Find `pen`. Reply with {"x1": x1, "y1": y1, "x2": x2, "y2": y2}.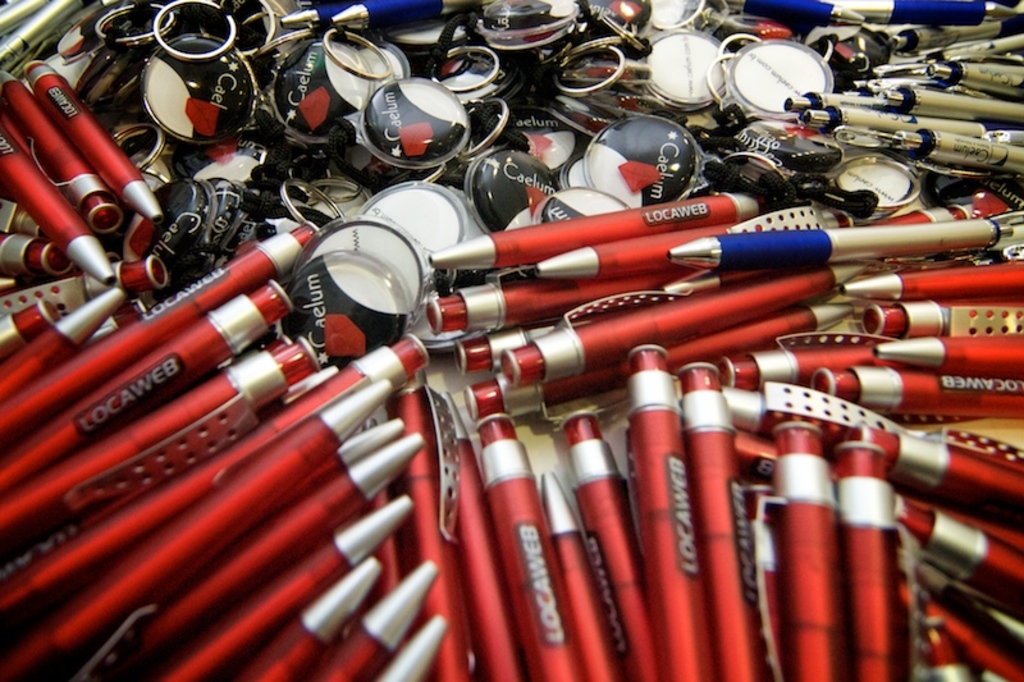
{"x1": 278, "y1": 0, "x2": 346, "y2": 29}.
